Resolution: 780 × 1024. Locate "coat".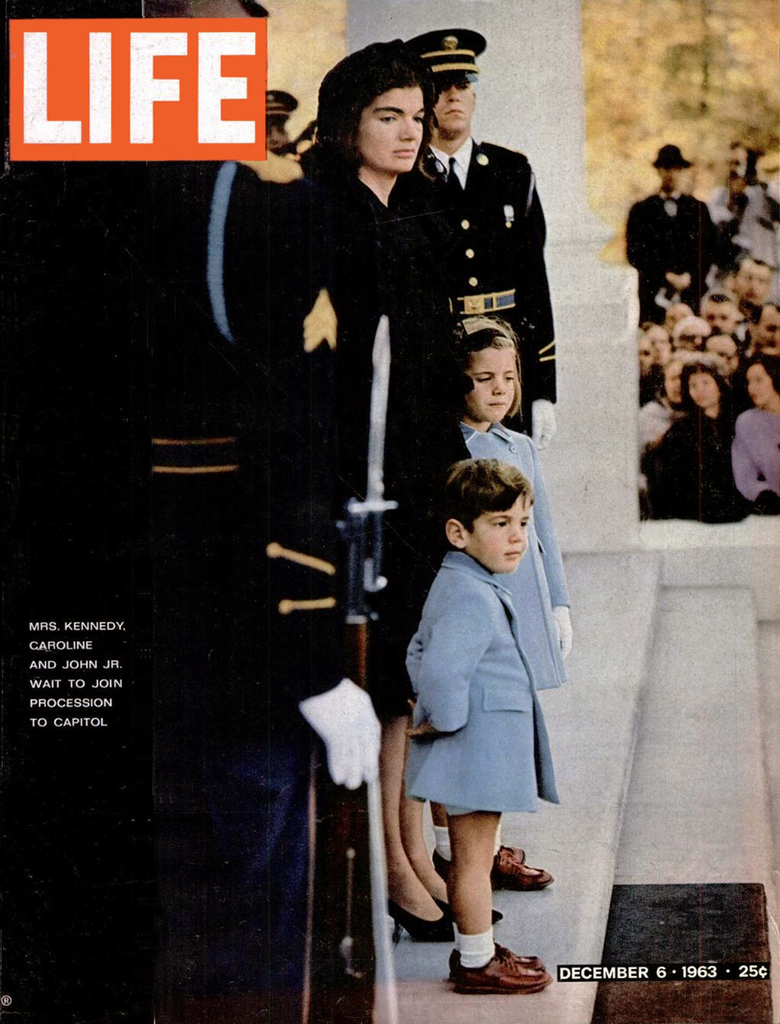
{"left": 728, "top": 316, "right": 760, "bottom": 354}.
